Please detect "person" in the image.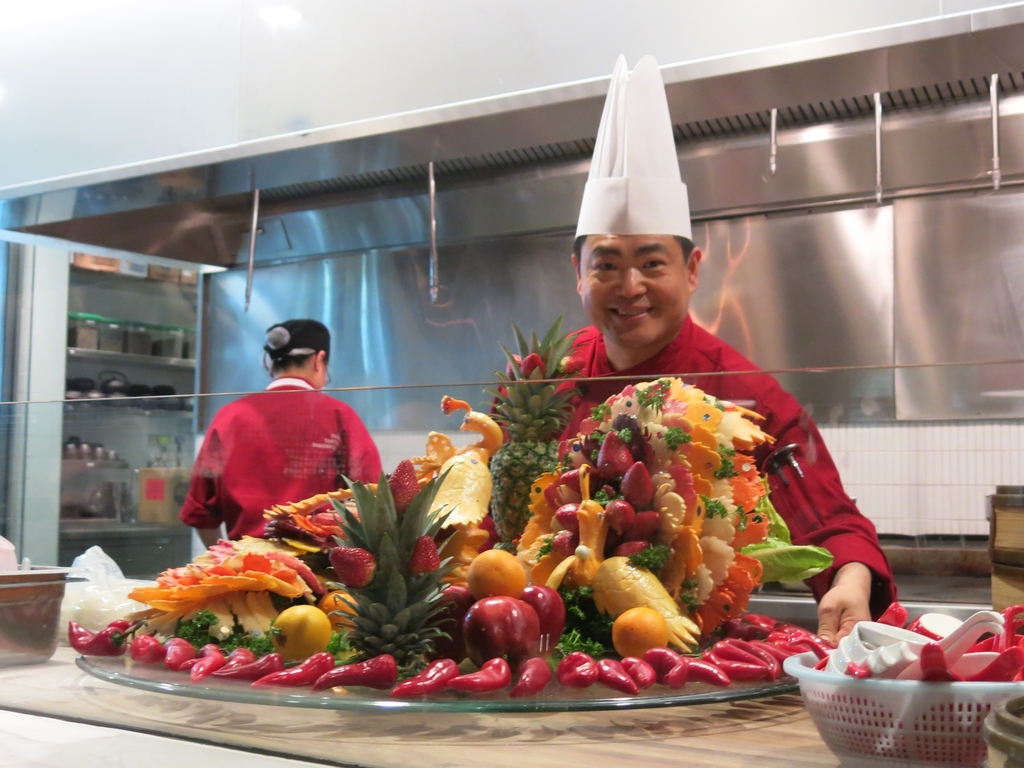
left=175, top=327, right=374, bottom=555.
